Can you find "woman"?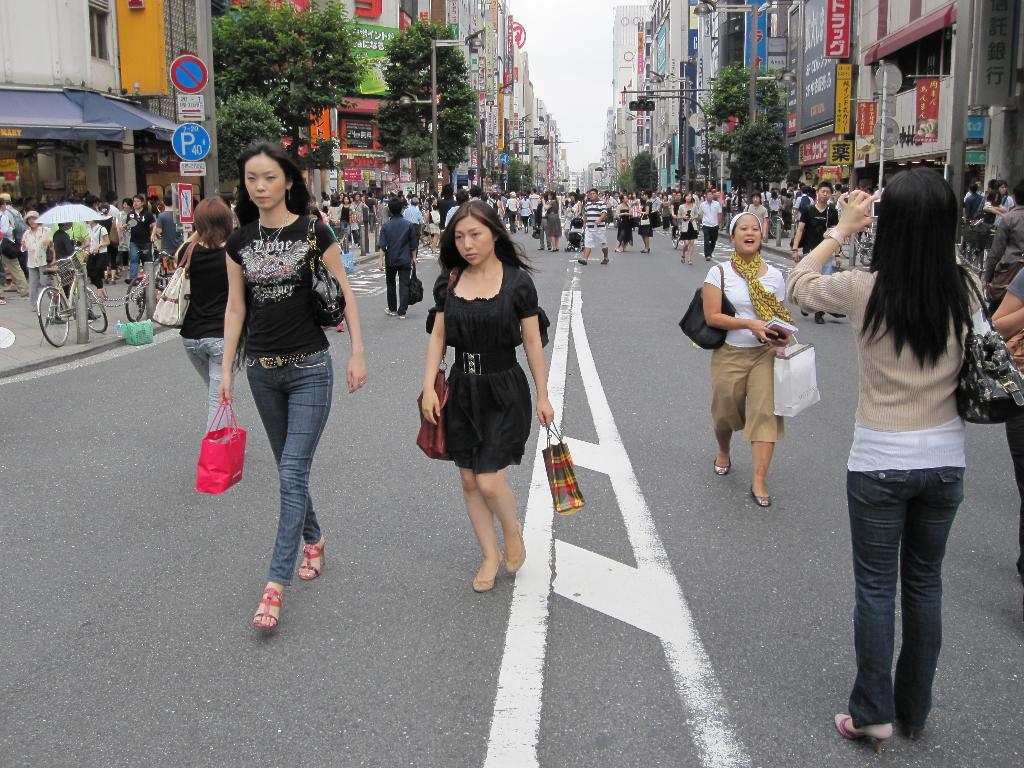
Yes, bounding box: box(19, 211, 56, 309).
